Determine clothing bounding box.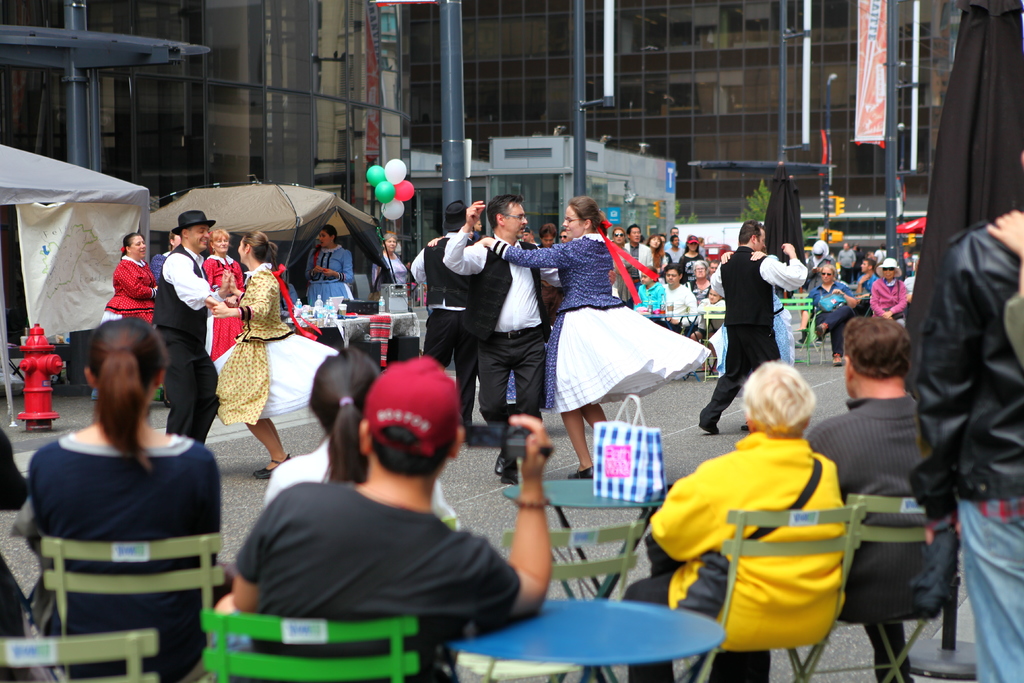
Determined: Rect(858, 272, 877, 290).
